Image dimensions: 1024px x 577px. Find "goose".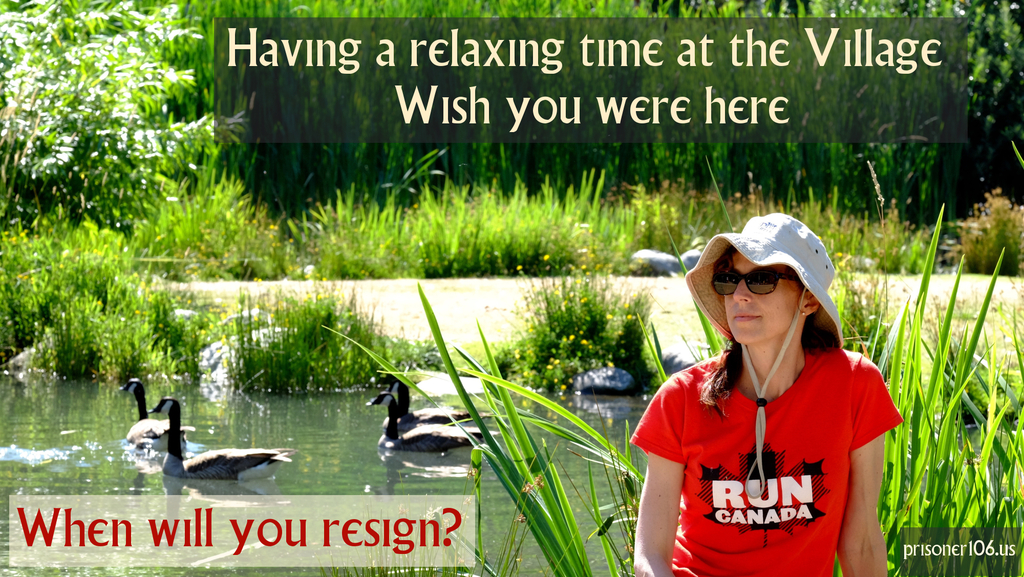
361/394/506/453.
